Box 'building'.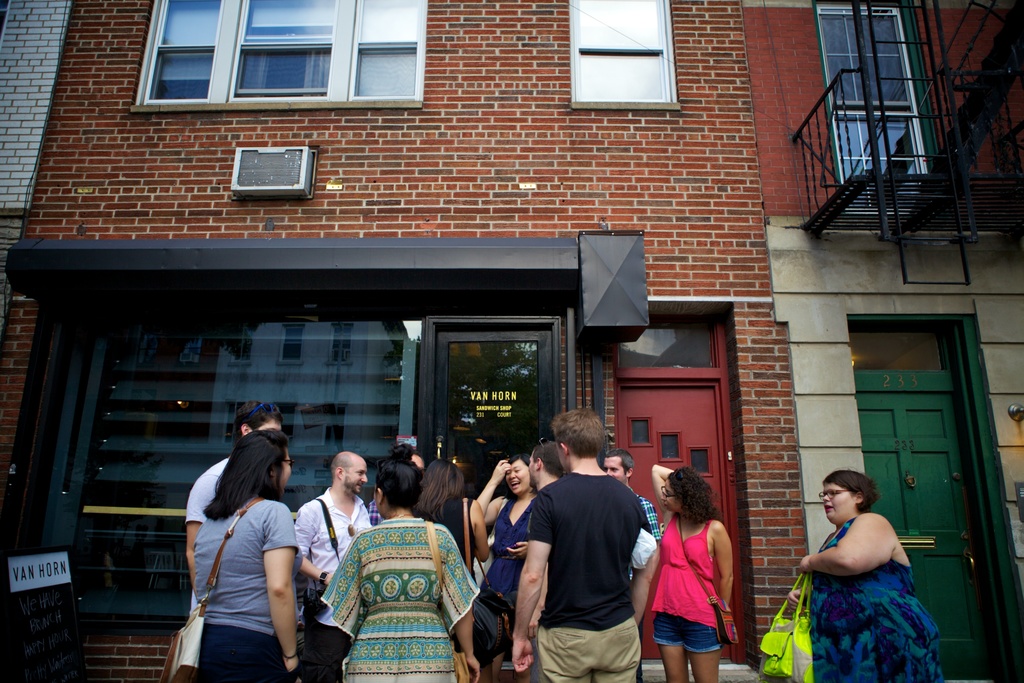
<bbox>0, 0, 799, 682</bbox>.
